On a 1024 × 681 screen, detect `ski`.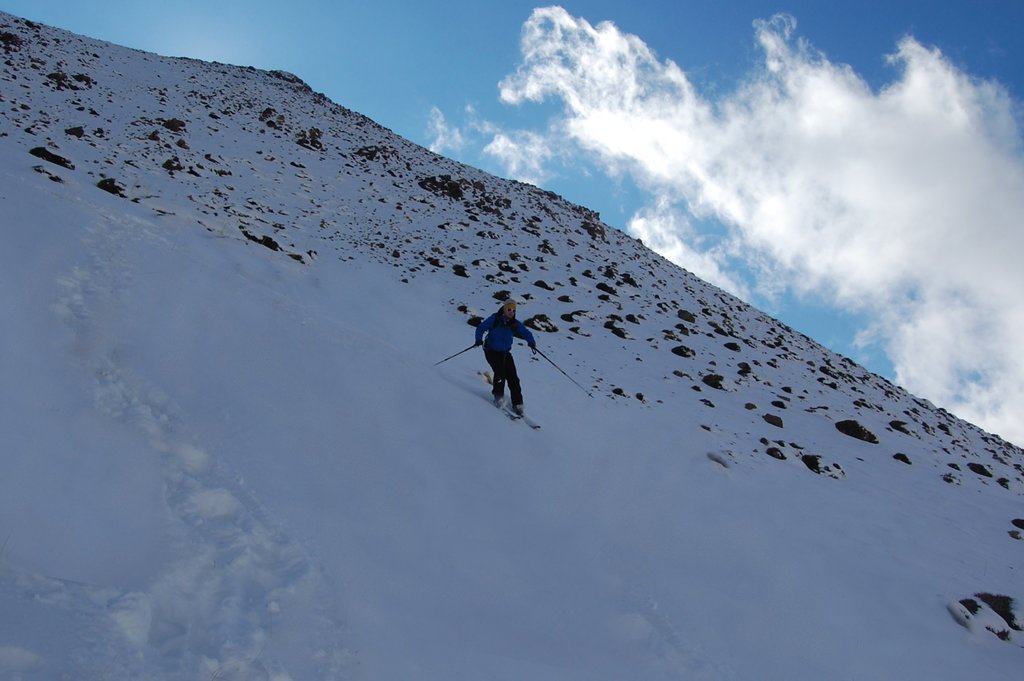
(508,387,550,435).
